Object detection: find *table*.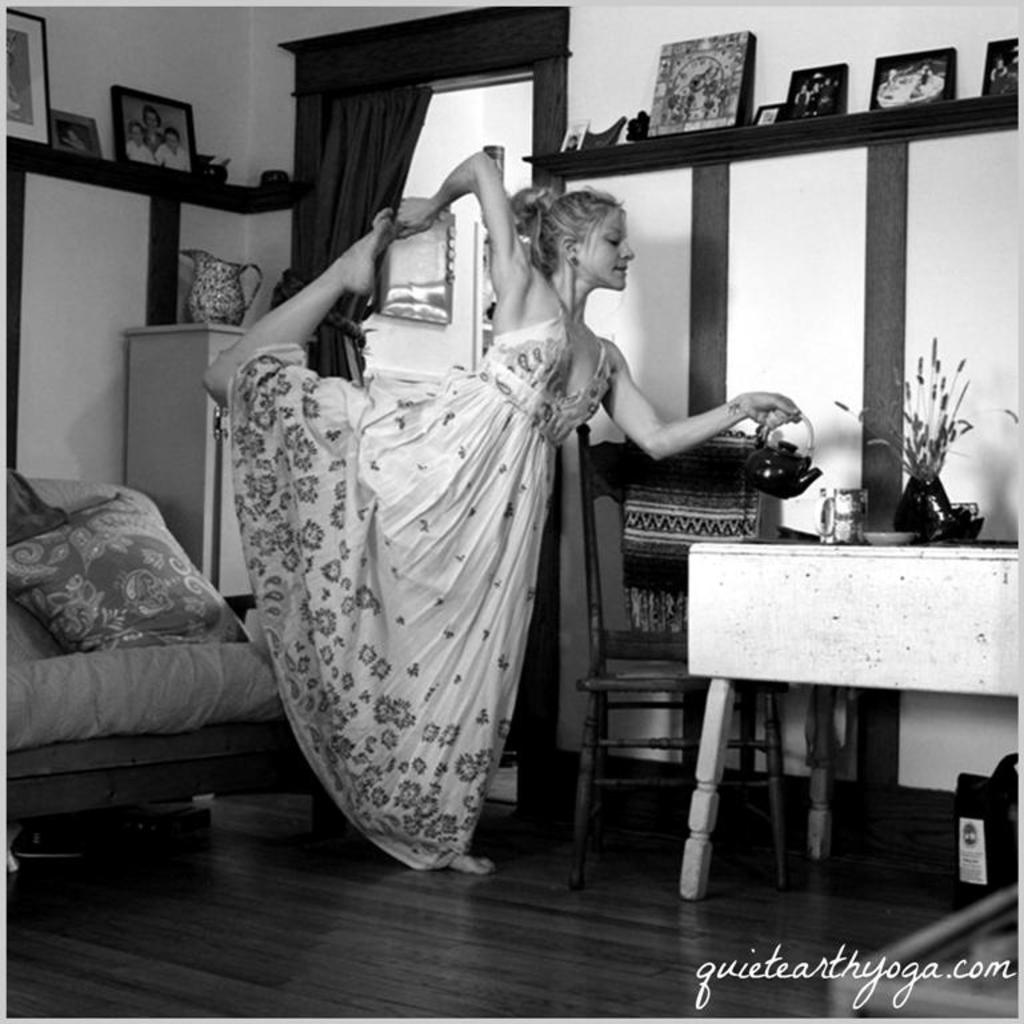
616, 503, 1003, 880.
